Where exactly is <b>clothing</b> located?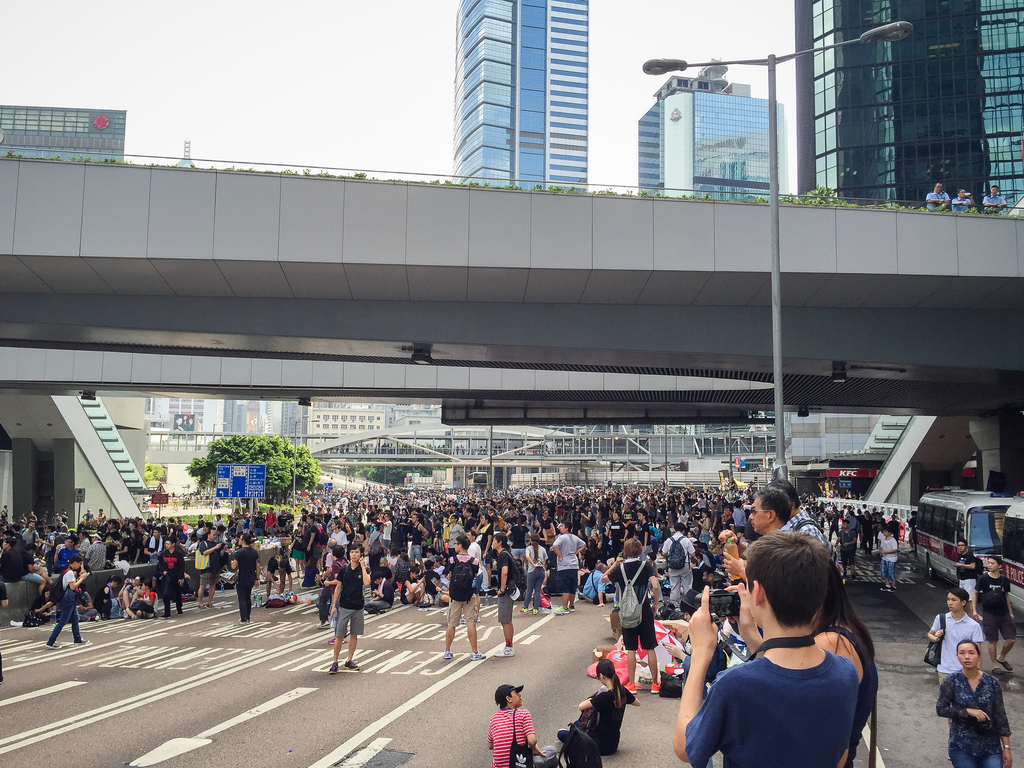
Its bounding box is x1=660, y1=536, x2=694, y2=577.
